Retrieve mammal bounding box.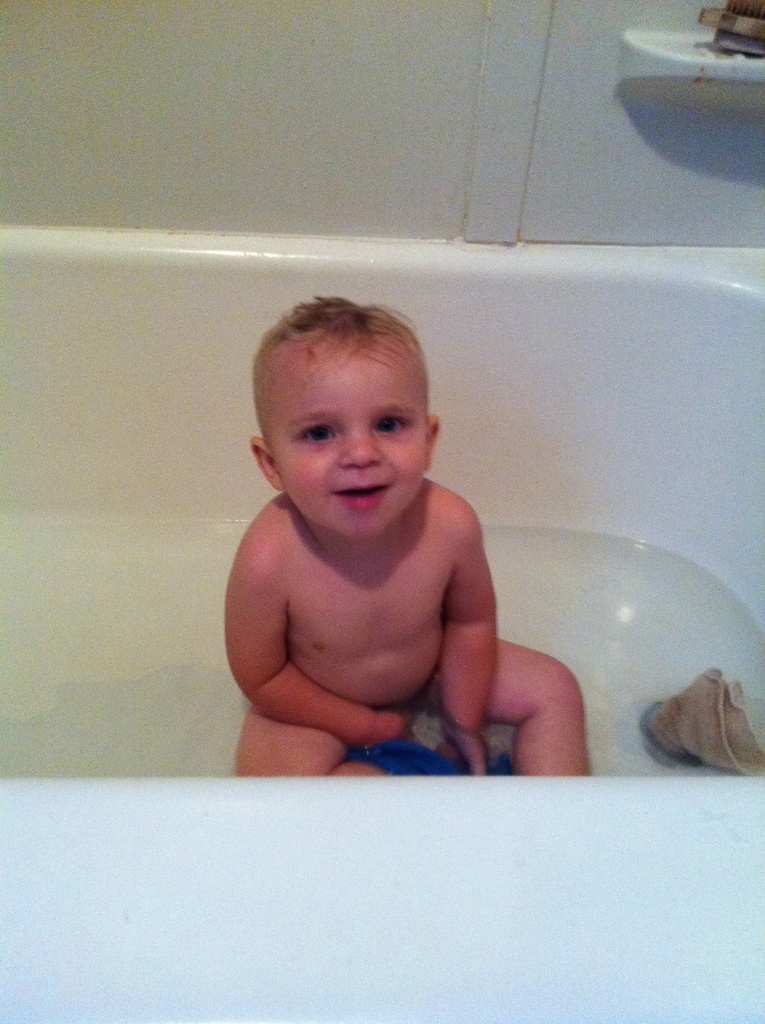
Bounding box: <bbox>218, 287, 602, 764</bbox>.
